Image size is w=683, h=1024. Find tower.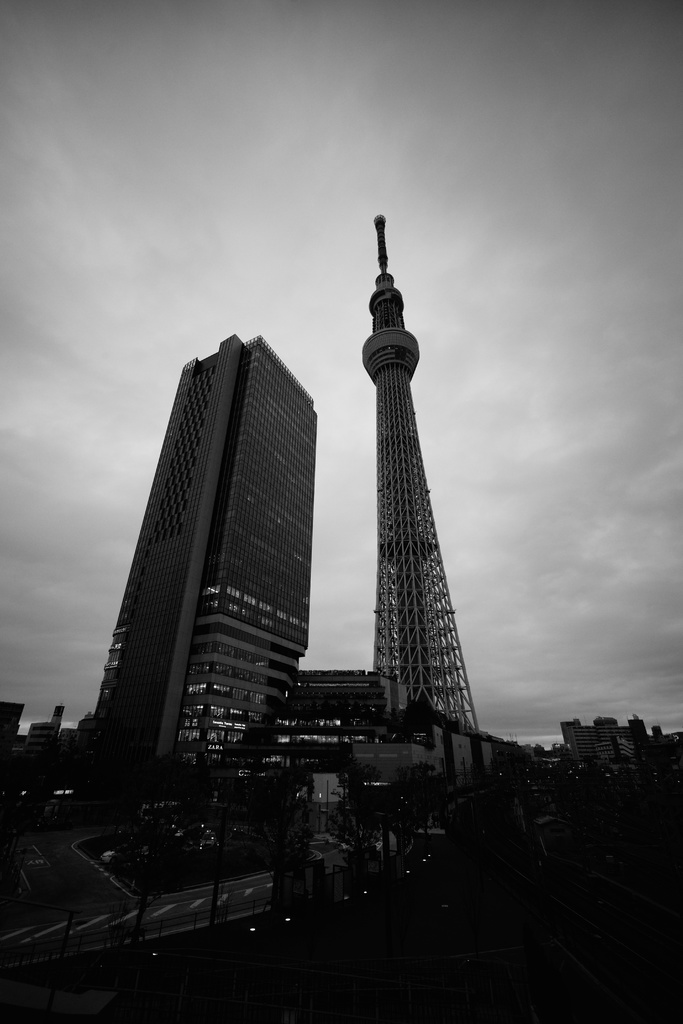
[315, 188, 490, 819].
